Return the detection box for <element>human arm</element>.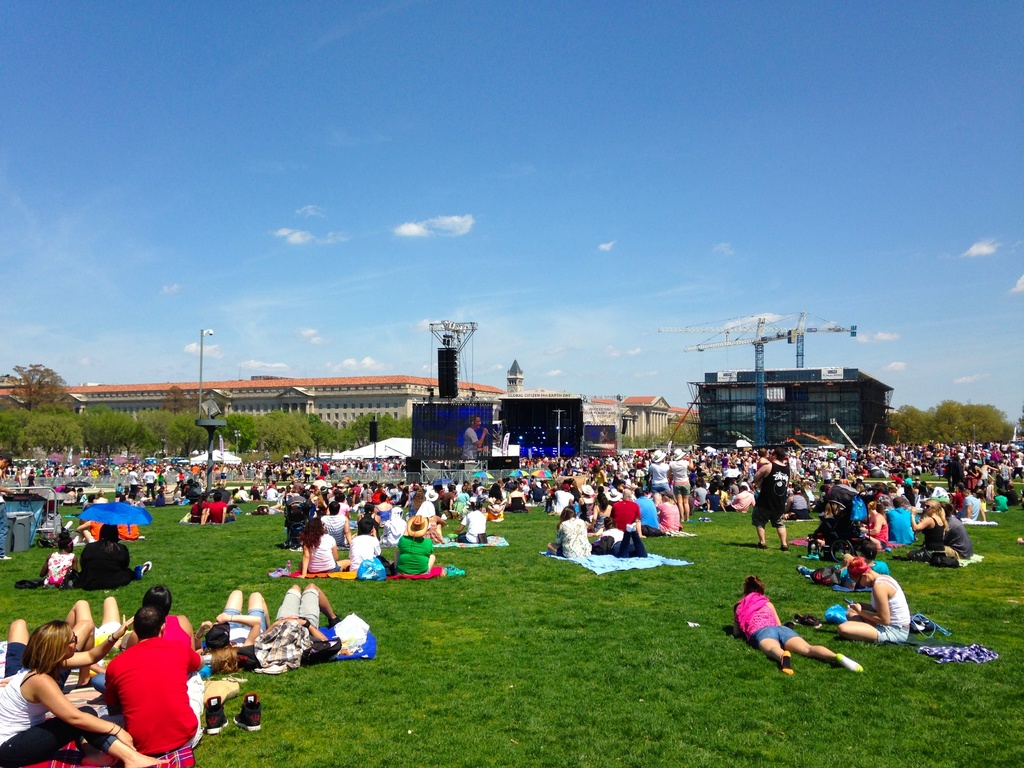
x1=689 y1=452 x2=696 y2=472.
